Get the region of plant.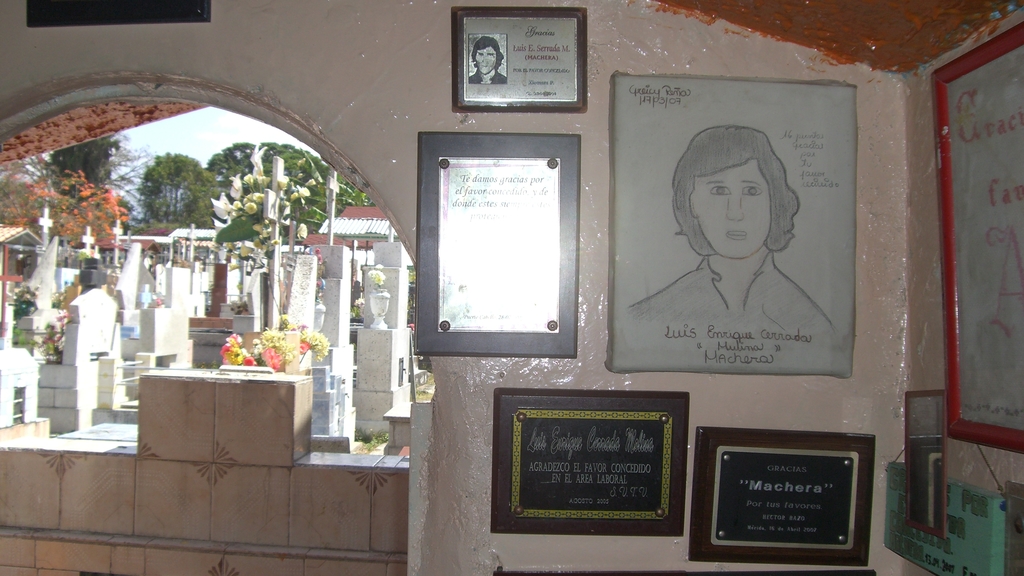
BBox(176, 255, 191, 268).
